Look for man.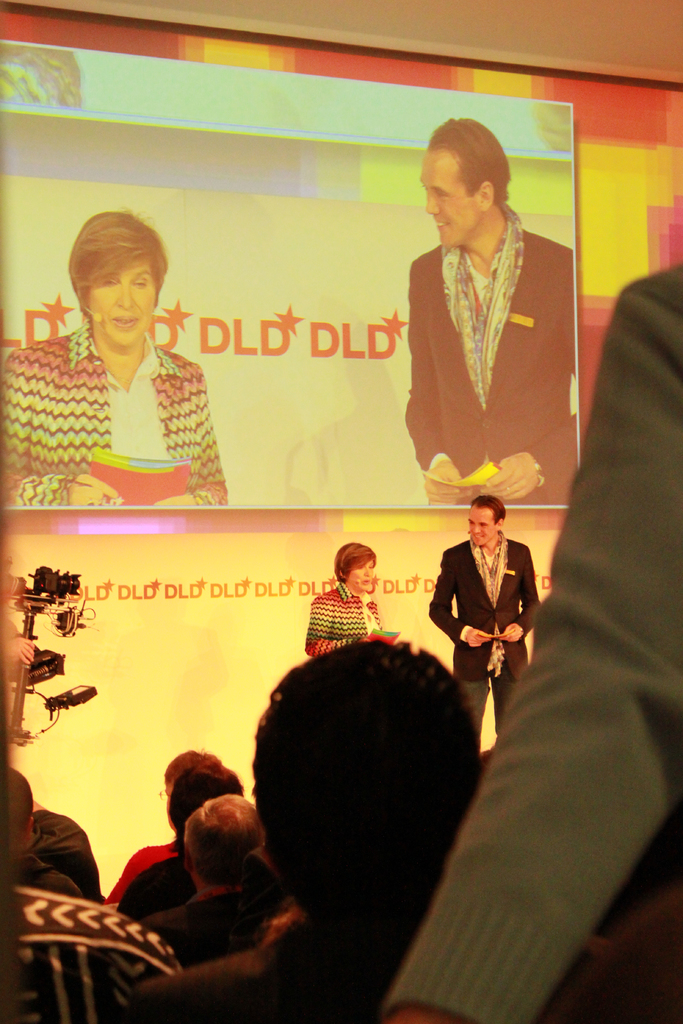
Found: 92 632 604 1022.
